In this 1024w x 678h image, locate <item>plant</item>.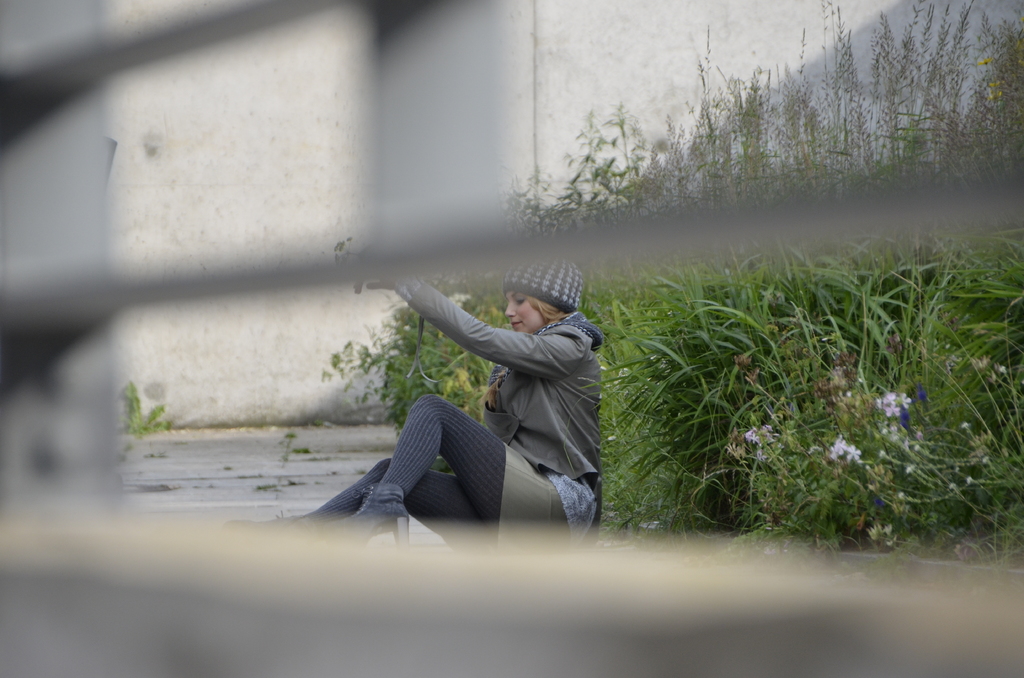
Bounding box: [left=115, top=380, right=165, bottom=435].
